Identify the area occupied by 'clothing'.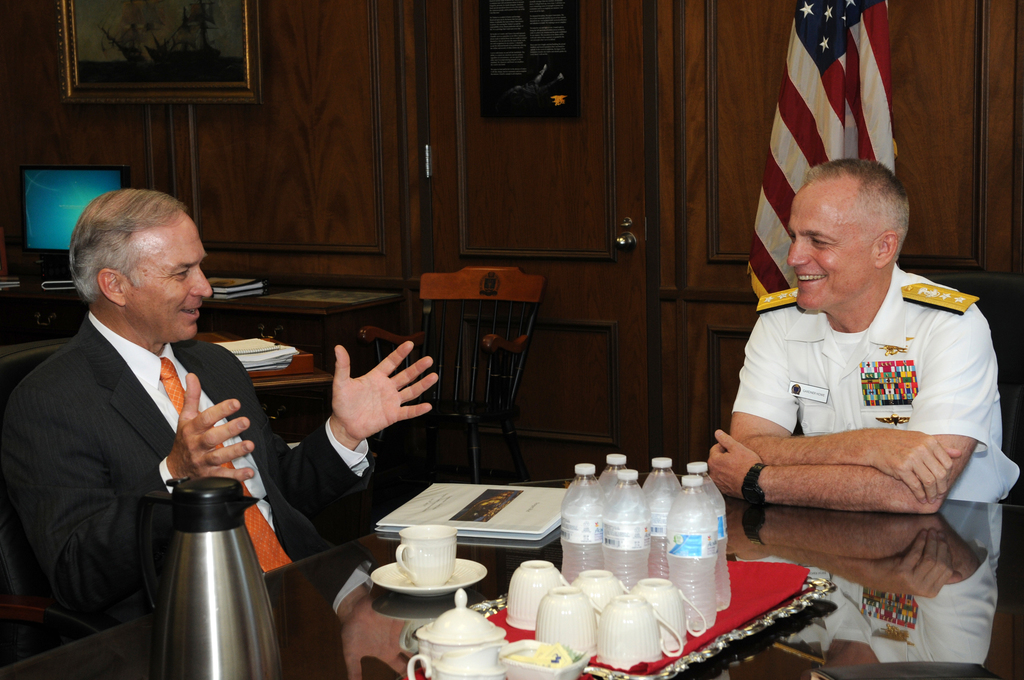
Area: l=3, t=312, r=378, b=643.
